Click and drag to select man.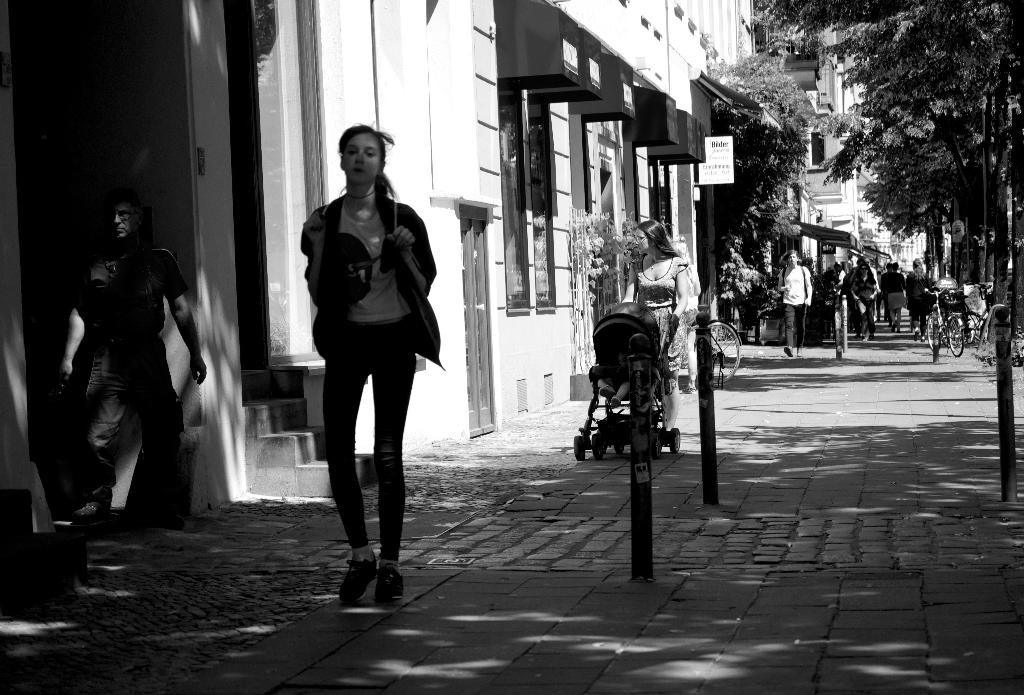
Selection: box=[58, 187, 211, 527].
